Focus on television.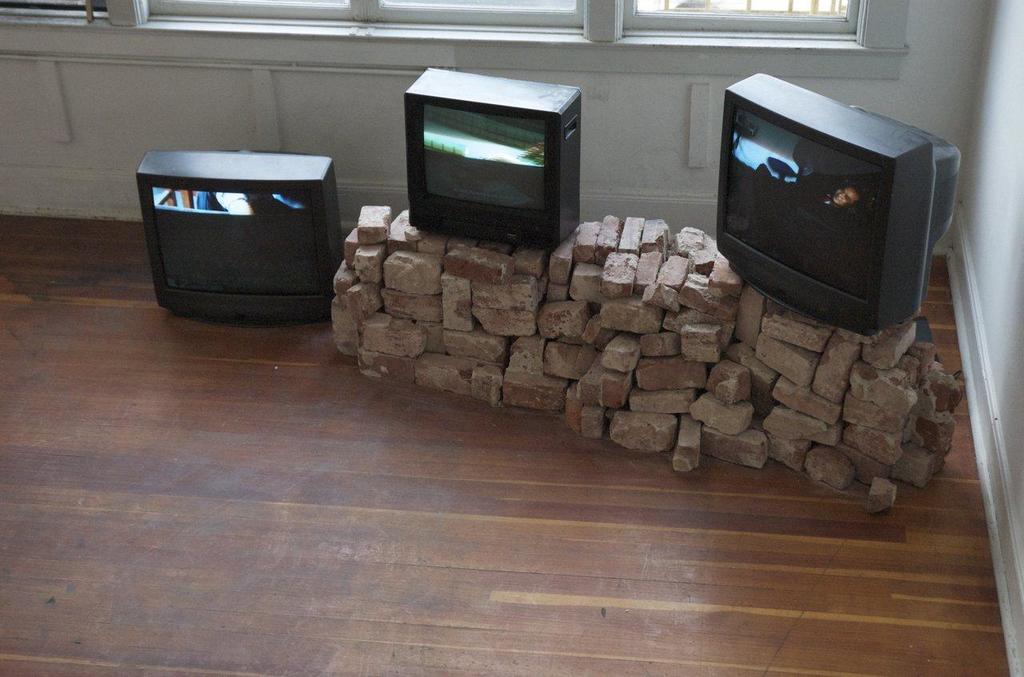
Focused at [x1=136, y1=154, x2=333, y2=320].
